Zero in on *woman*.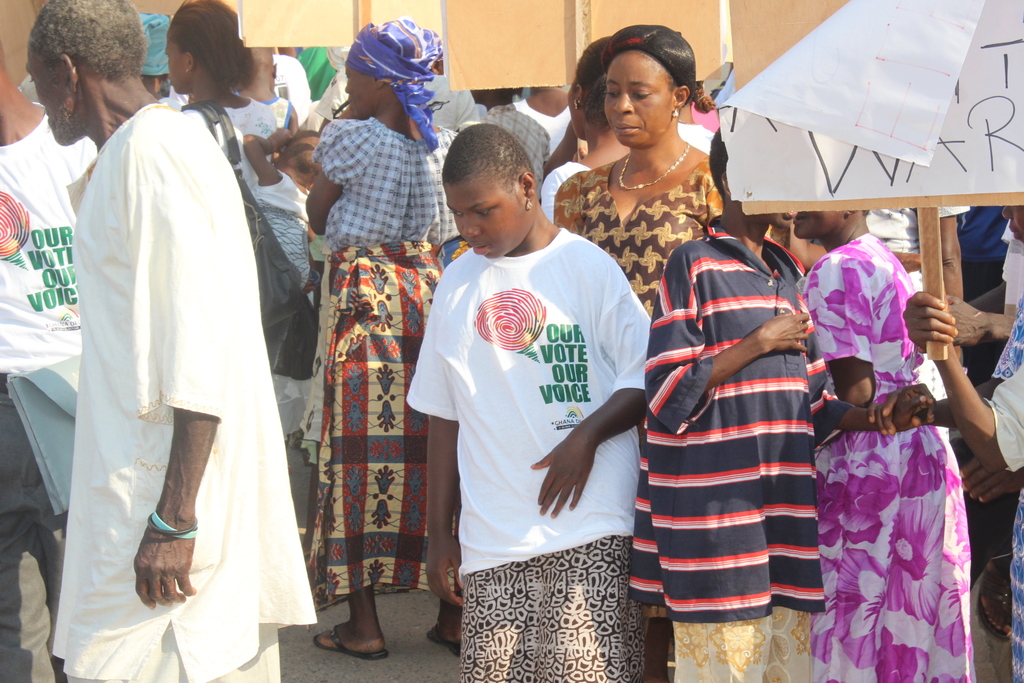
Zeroed in: x1=555, y1=18, x2=728, y2=682.
